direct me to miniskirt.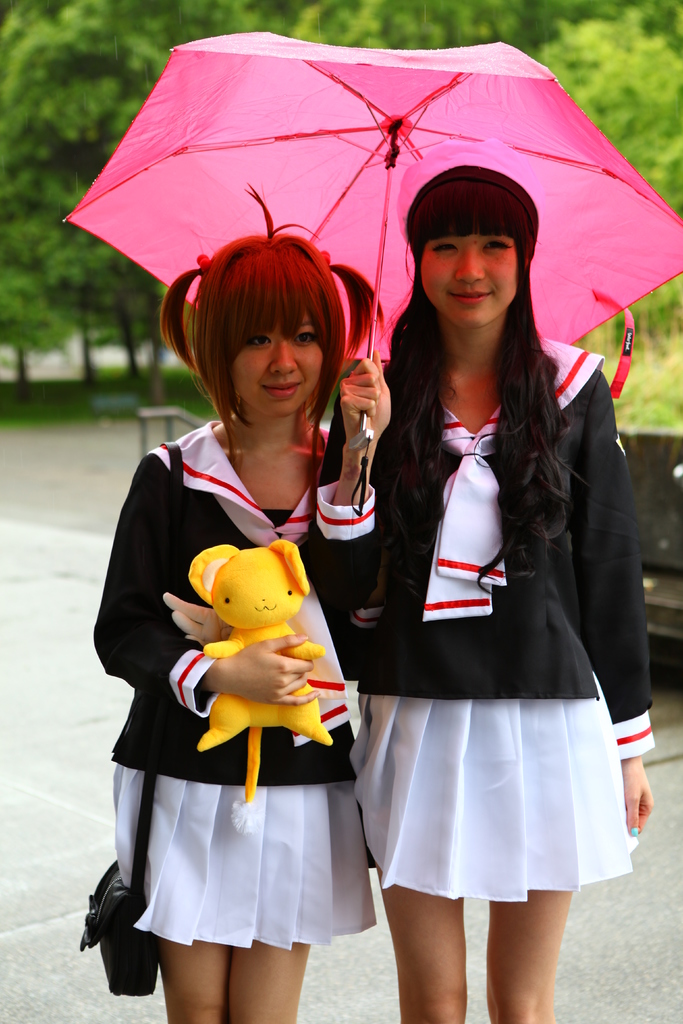
Direction: bbox=[346, 673, 639, 906].
